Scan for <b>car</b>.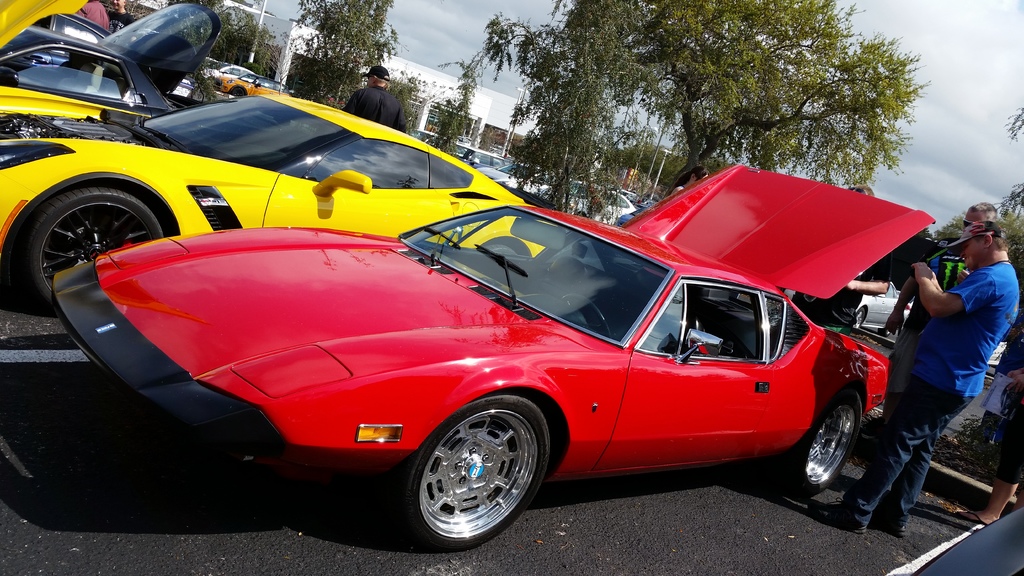
Scan result: l=209, t=69, r=293, b=93.
